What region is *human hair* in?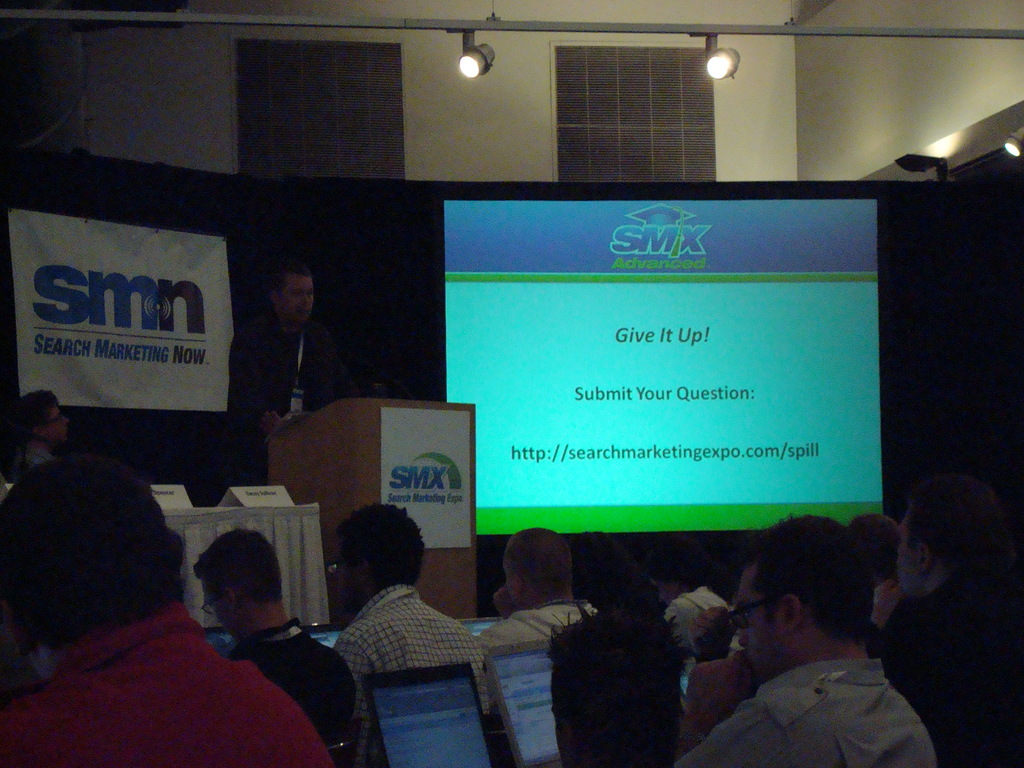
875:573:1023:767.
